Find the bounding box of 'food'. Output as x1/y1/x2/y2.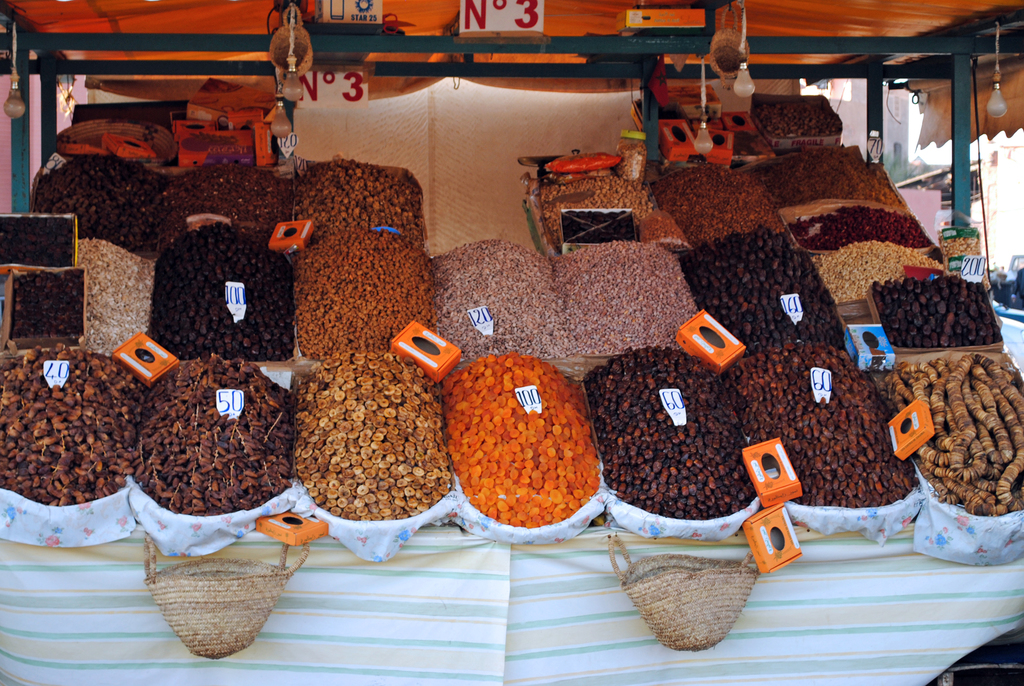
794/206/924/253.
